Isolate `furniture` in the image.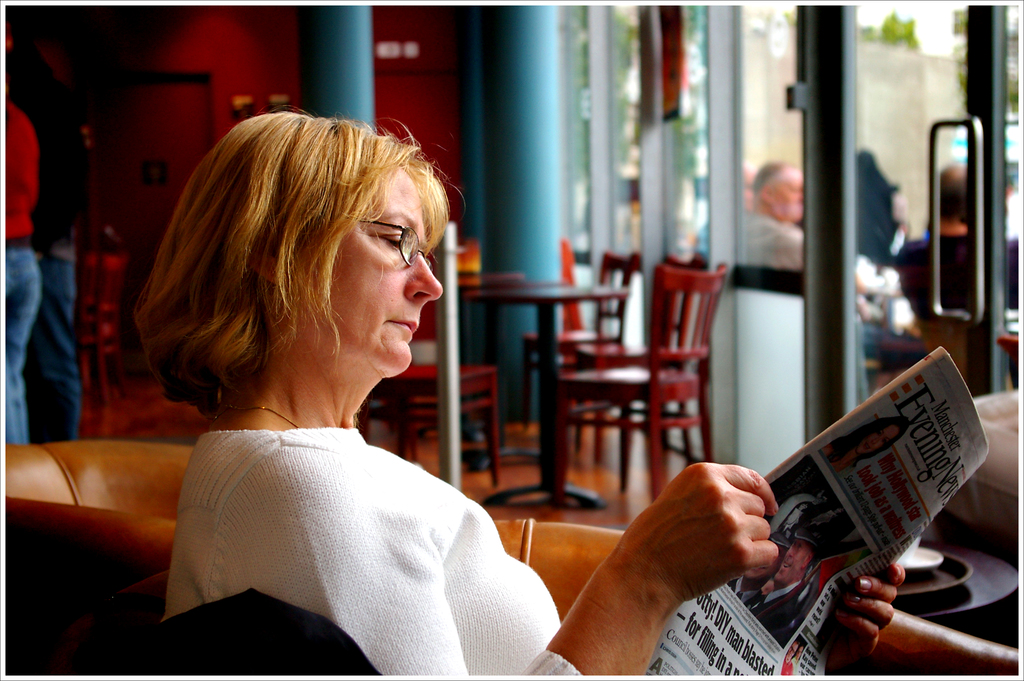
Isolated region: x1=49 y1=518 x2=1018 y2=675.
